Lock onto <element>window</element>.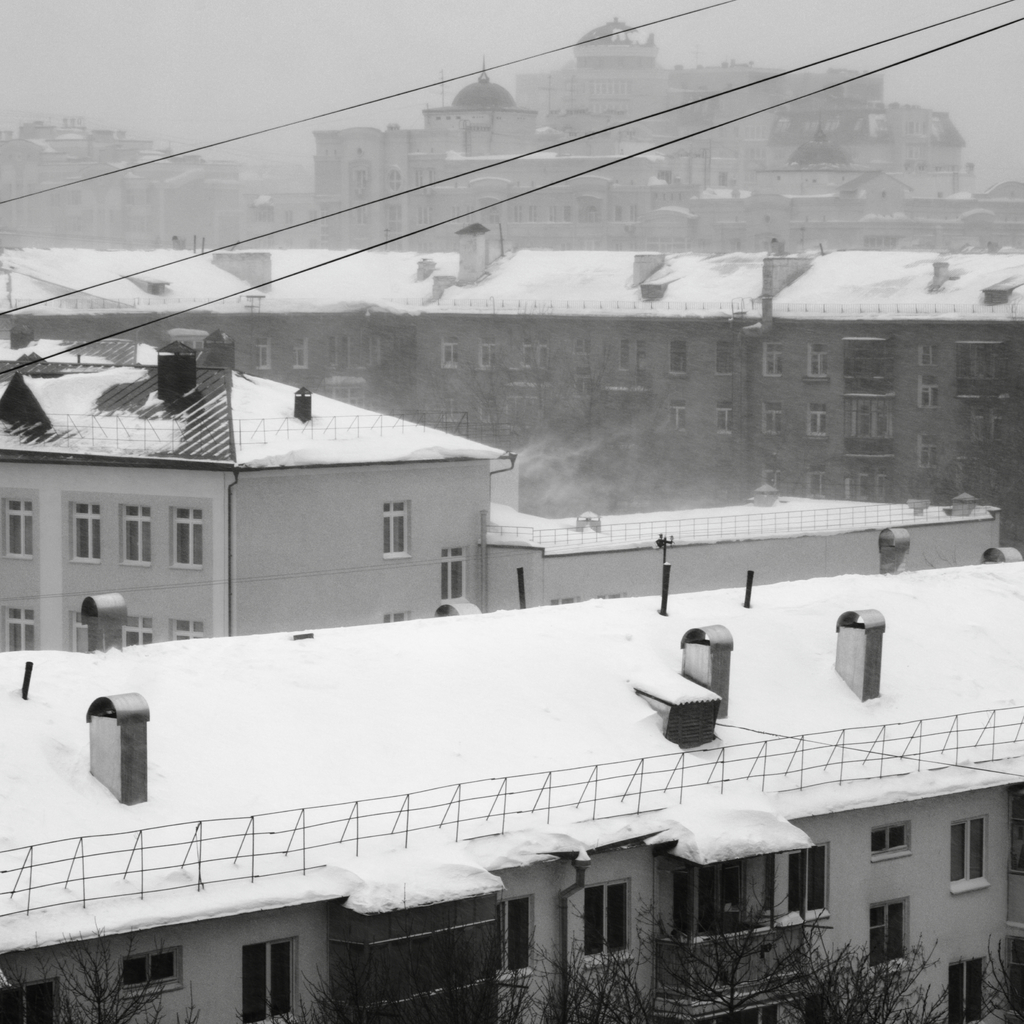
Locked: locate(783, 844, 835, 922).
